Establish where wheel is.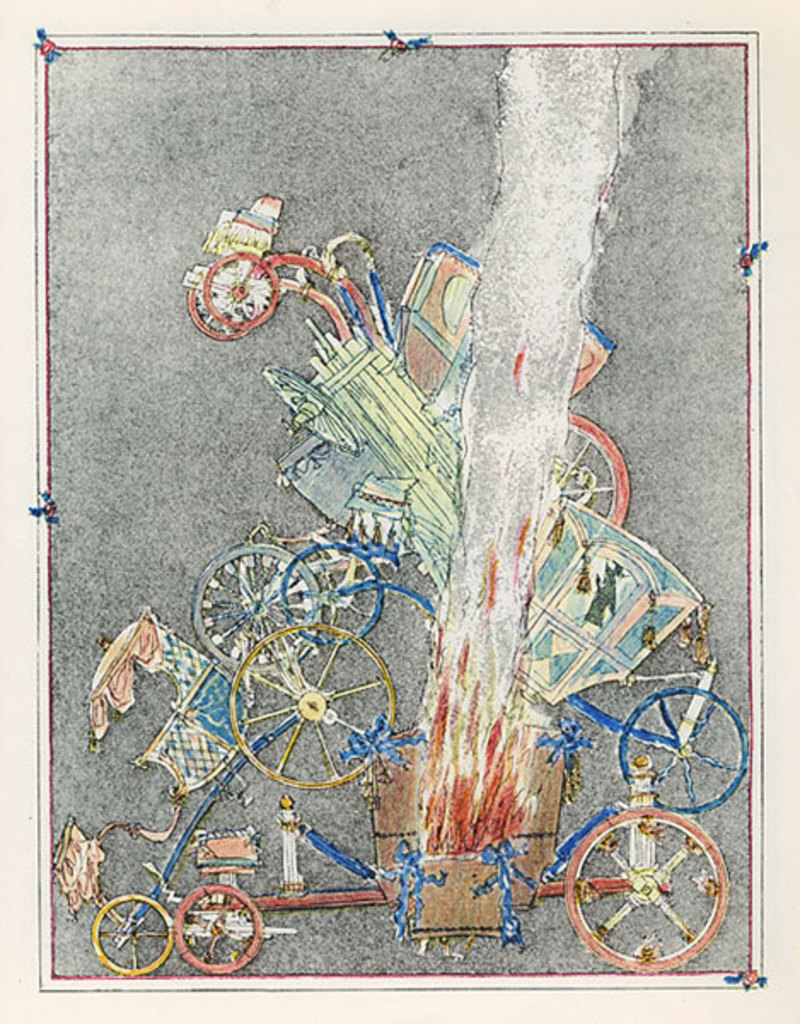
Established at [206, 247, 280, 333].
